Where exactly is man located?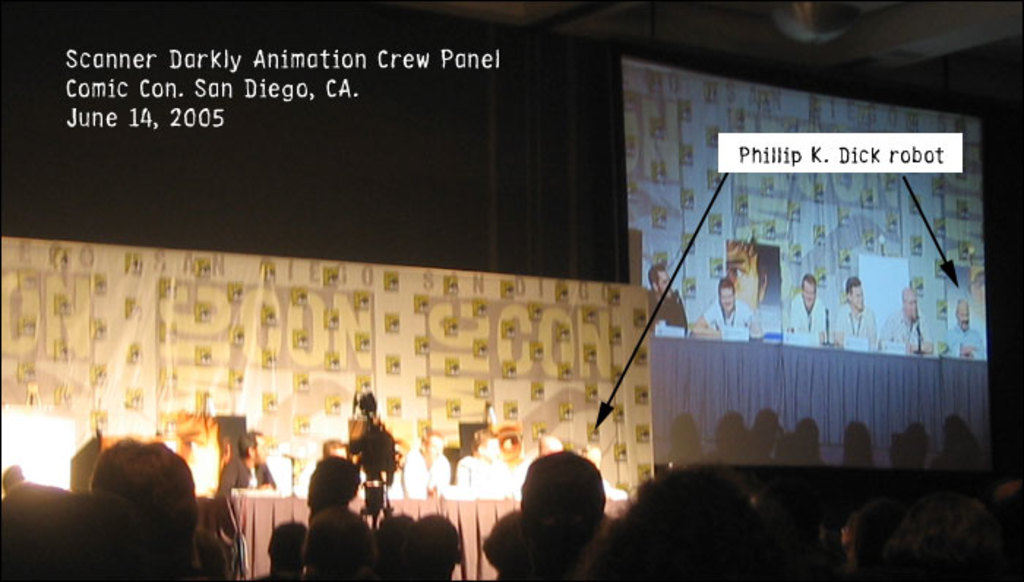
Its bounding box is x1=455 y1=427 x2=513 y2=500.
